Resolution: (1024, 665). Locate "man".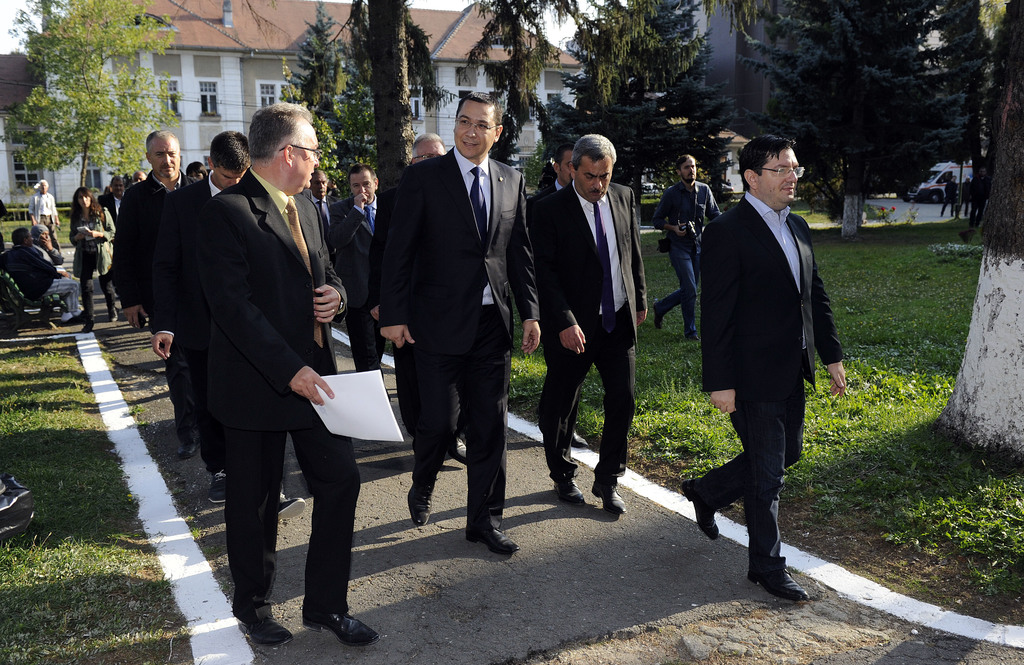
<region>938, 176, 955, 219</region>.
